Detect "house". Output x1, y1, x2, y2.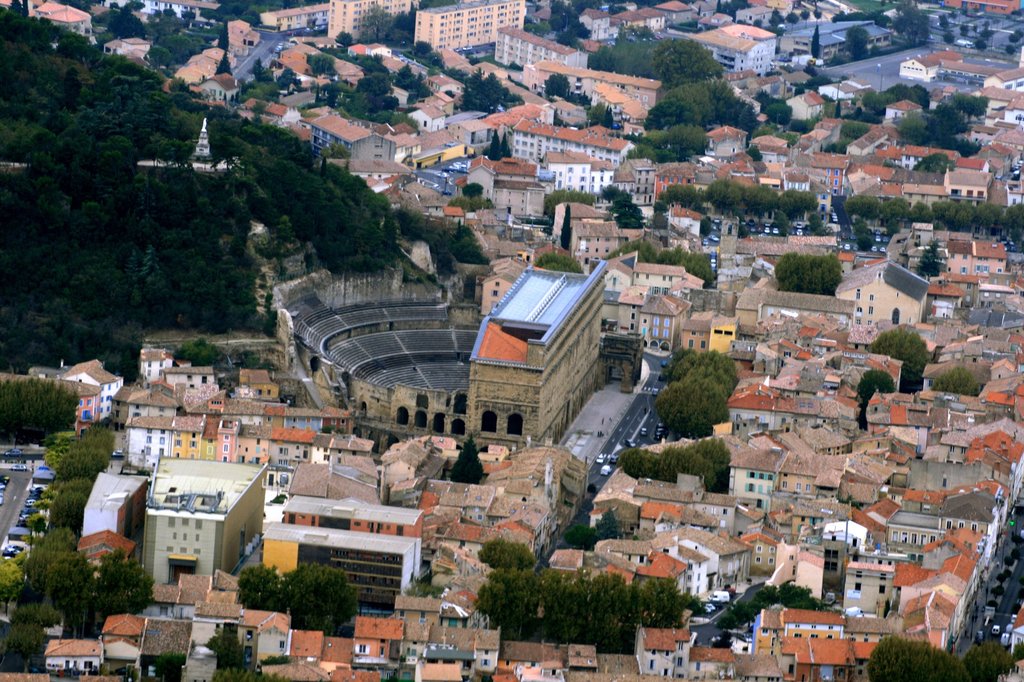
896, 599, 955, 669.
